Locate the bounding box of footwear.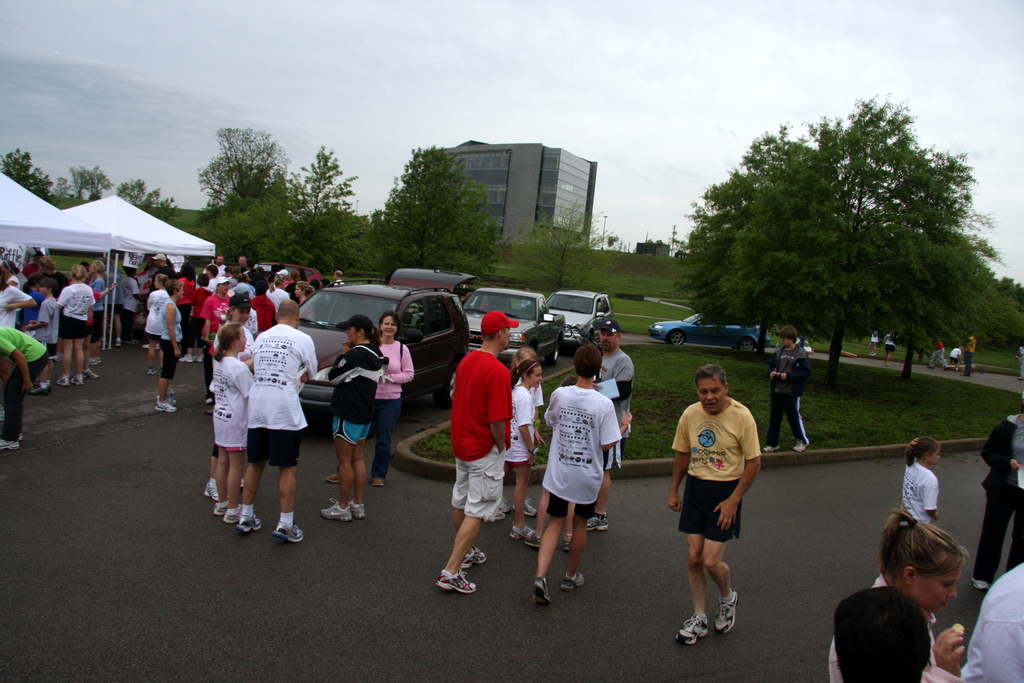
Bounding box: (x1=588, y1=515, x2=609, y2=531).
